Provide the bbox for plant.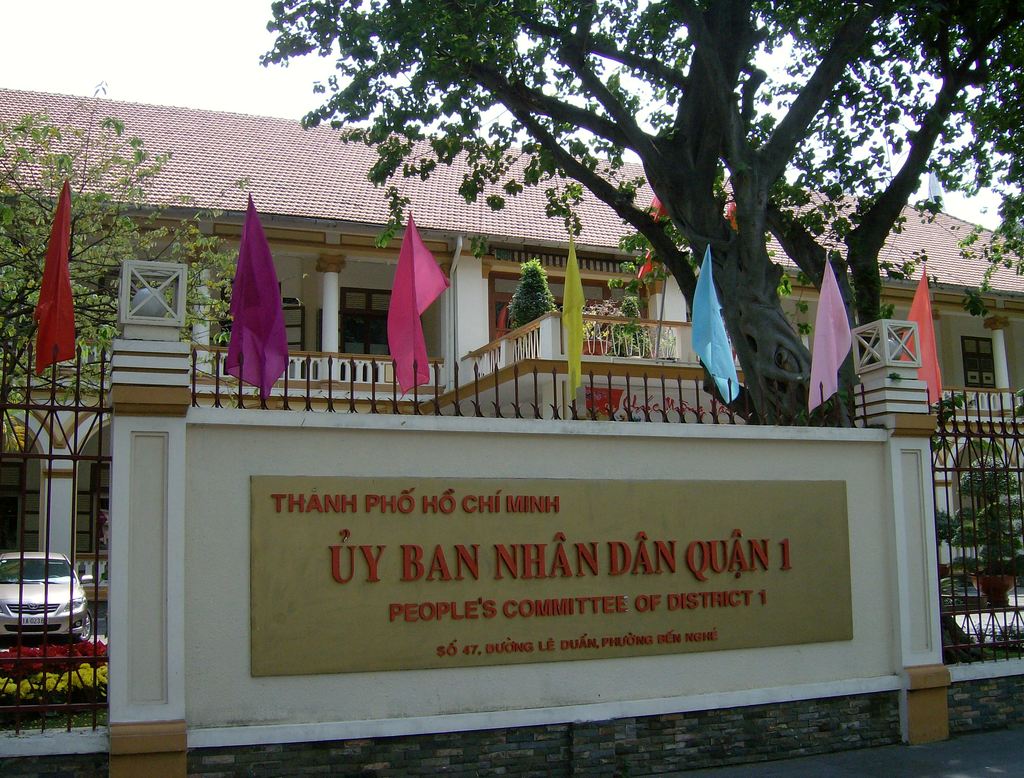
<bbox>929, 395, 961, 455</bbox>.
